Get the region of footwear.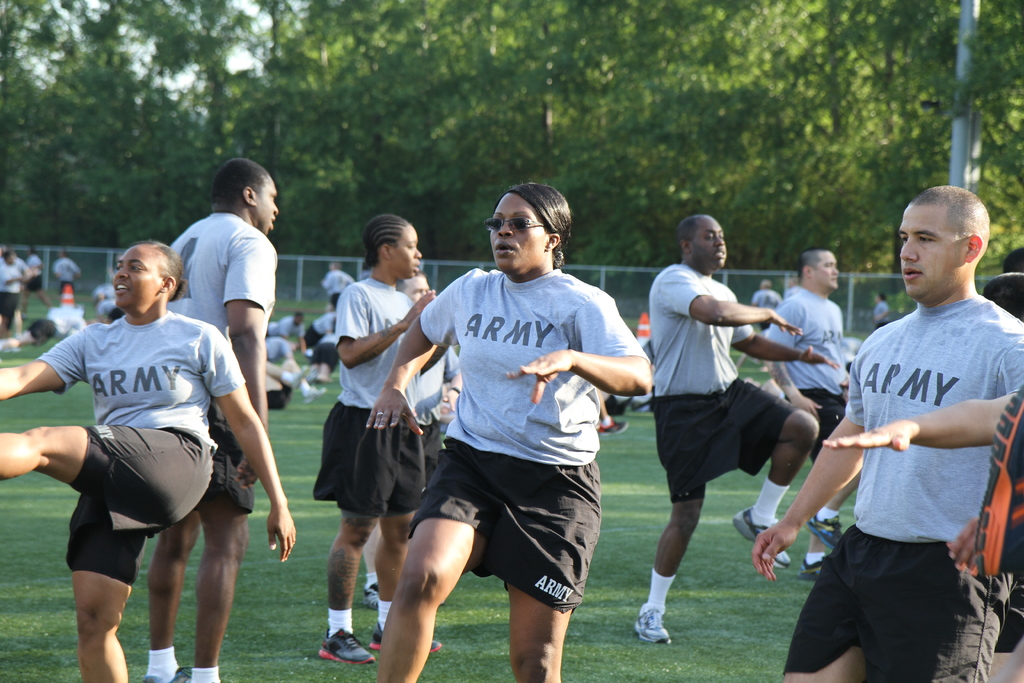
<bbox>731, 506, 792, 567</bbox>.
